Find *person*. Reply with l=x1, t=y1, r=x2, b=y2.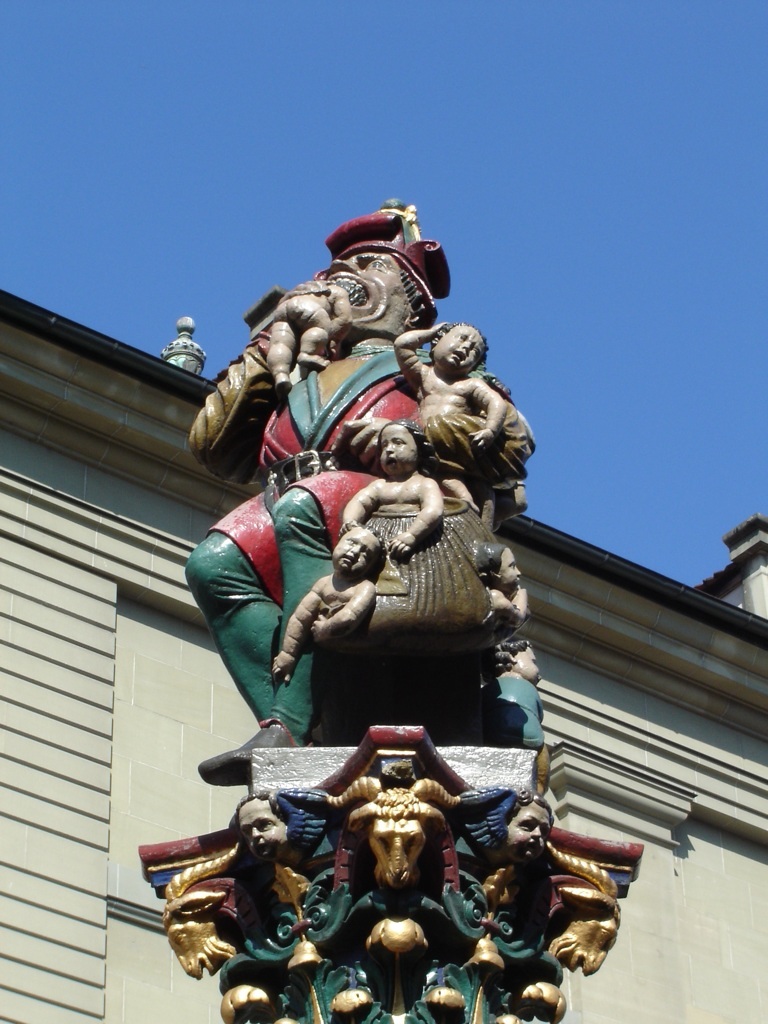
l=268, t=523, r=374, b=682.
